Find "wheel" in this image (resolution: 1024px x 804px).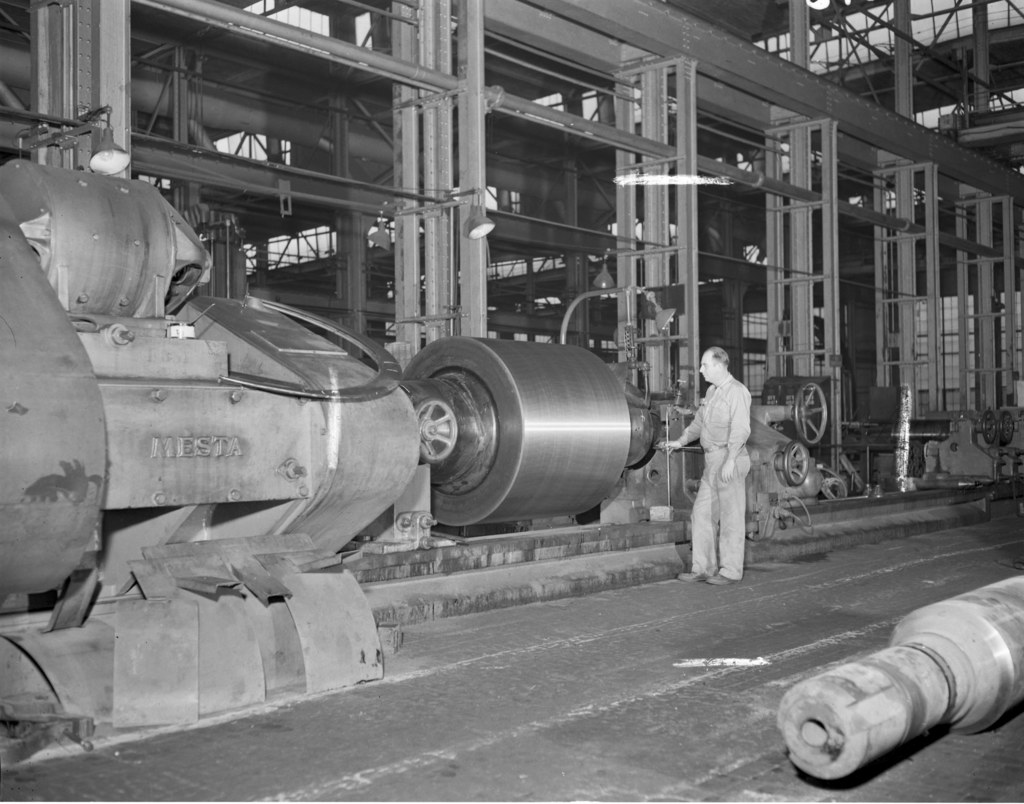
{"left": 982, "top": 410, "right": 997, "bottom": 442}.
